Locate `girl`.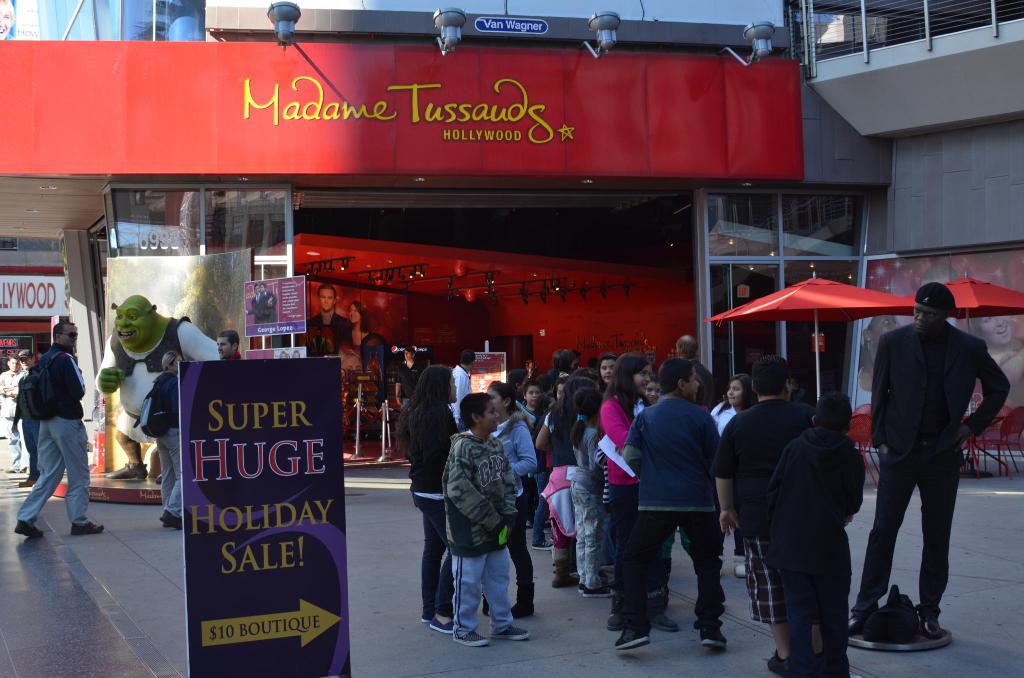
Bounding box: 394, 362, 461, 636.
